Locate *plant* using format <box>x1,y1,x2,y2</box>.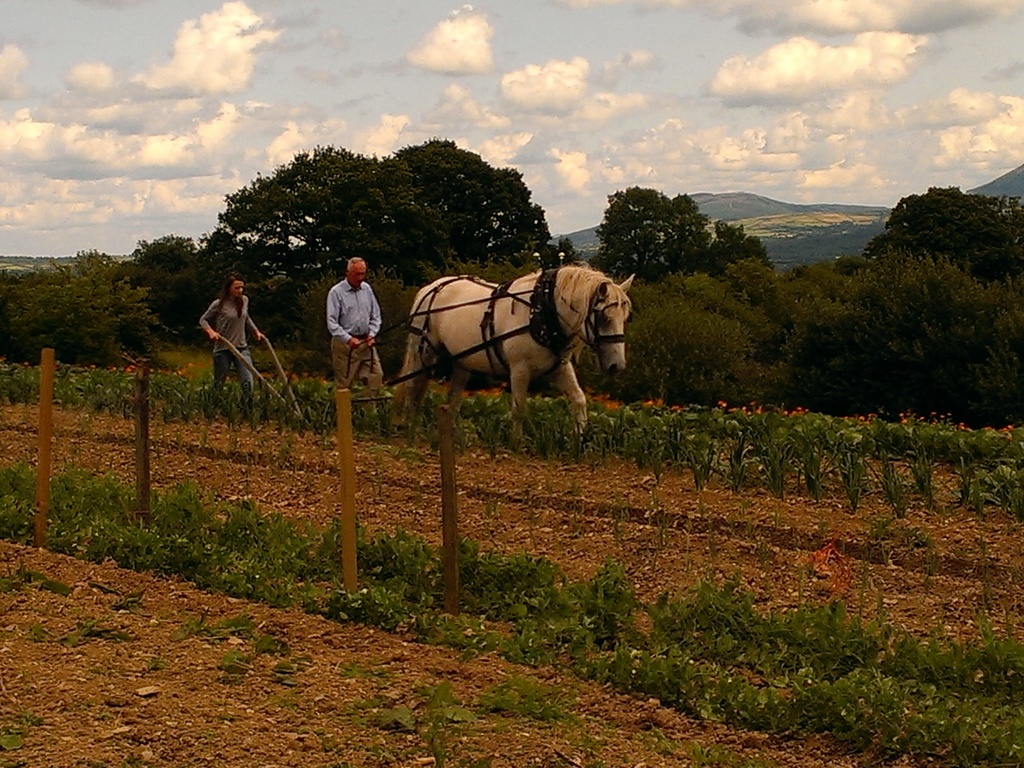
<box>337,655,372,679</box>.
